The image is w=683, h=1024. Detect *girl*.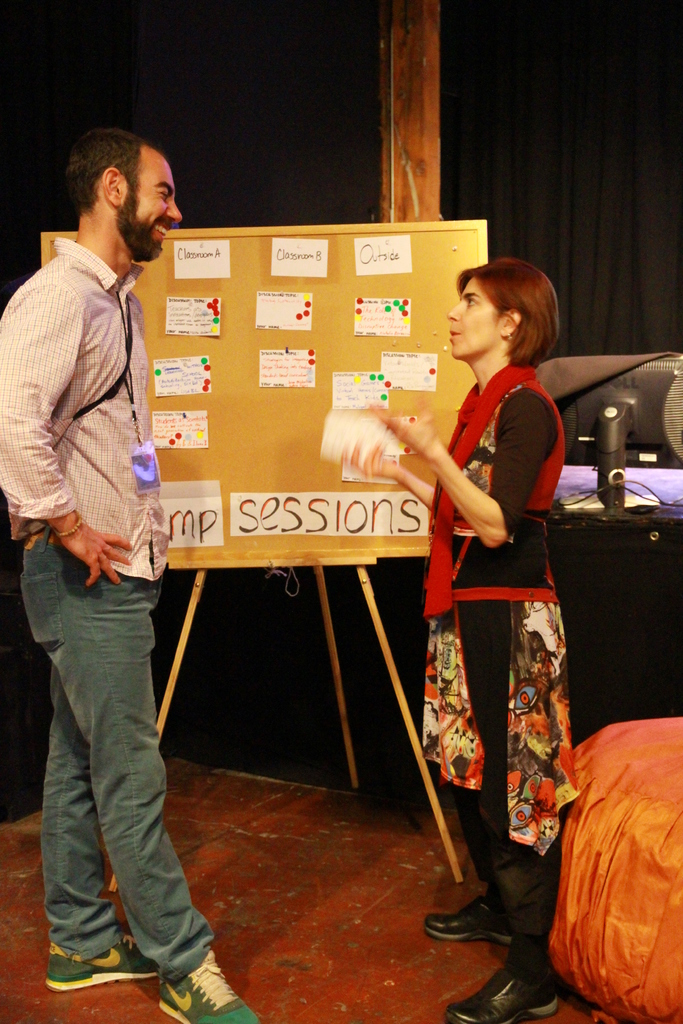
Detection: Rect(340, 259, 582, 1023).
